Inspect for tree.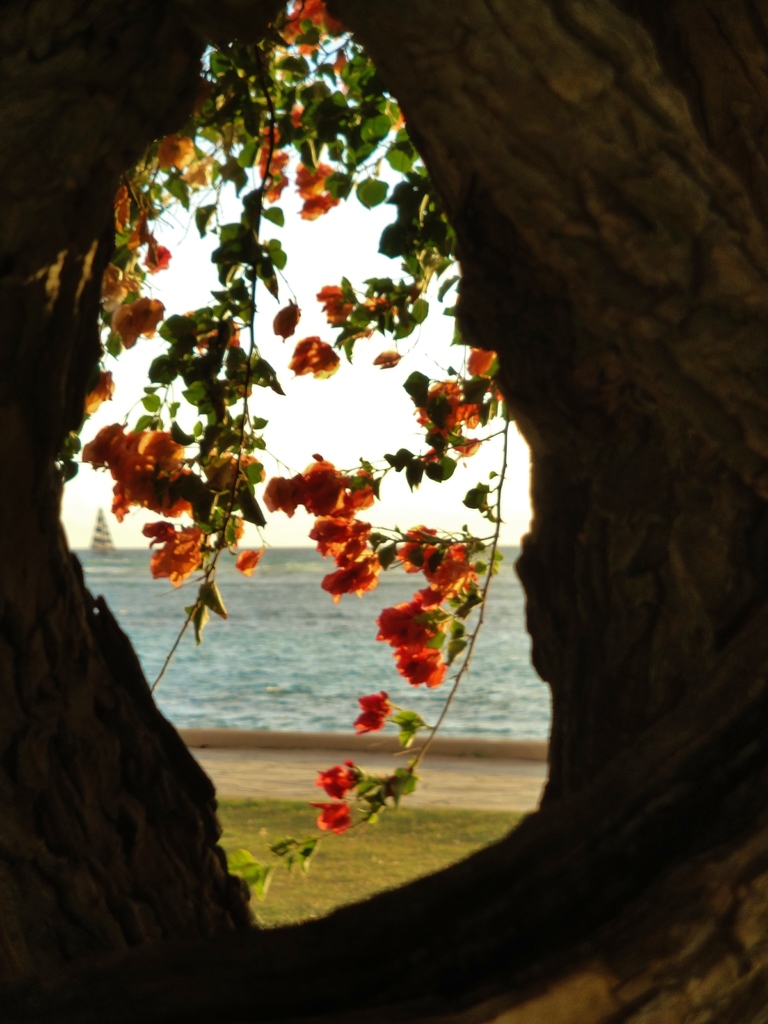
Inspection: x1=0 y1=0 x2=767 y2=1023.
